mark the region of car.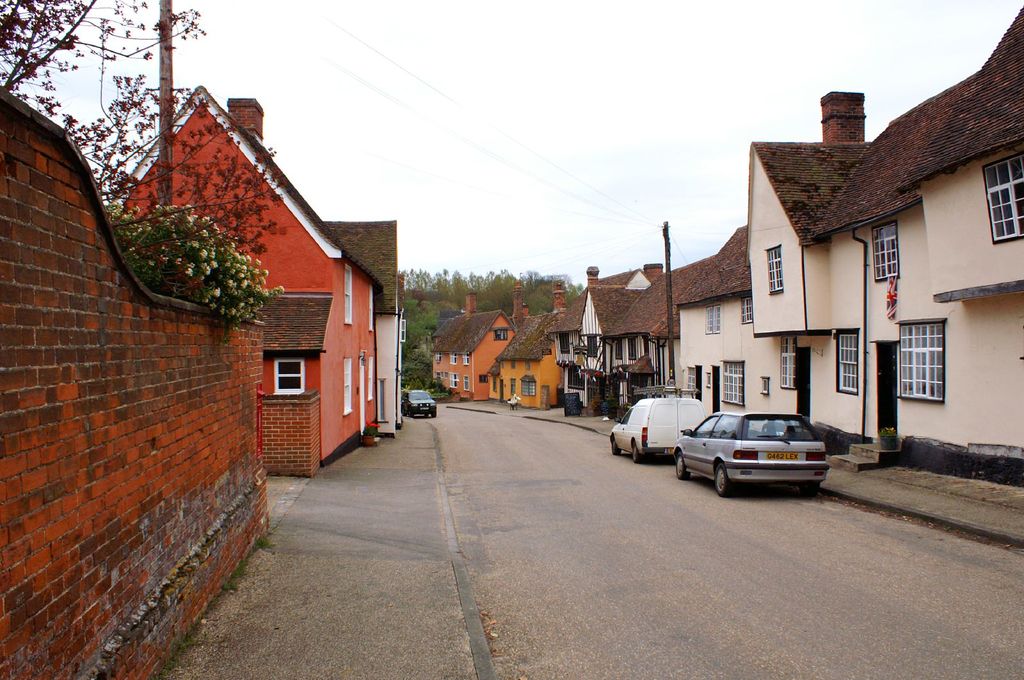
Region: detection(604, 399, 708, 464).
